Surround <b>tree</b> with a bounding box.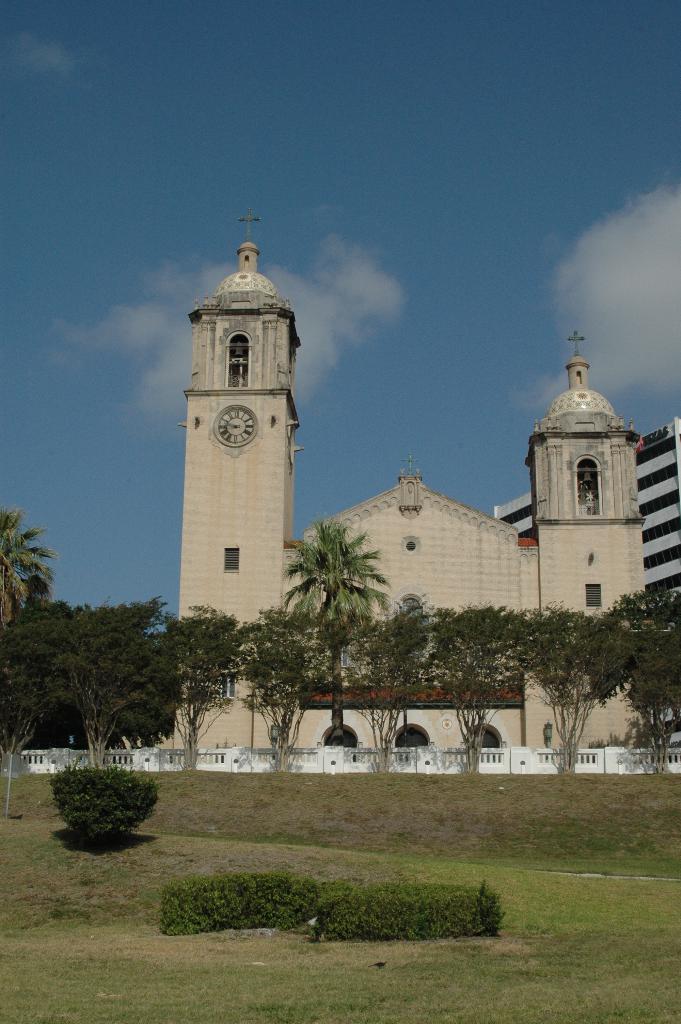
bbox(38, 740, 148, 858).
